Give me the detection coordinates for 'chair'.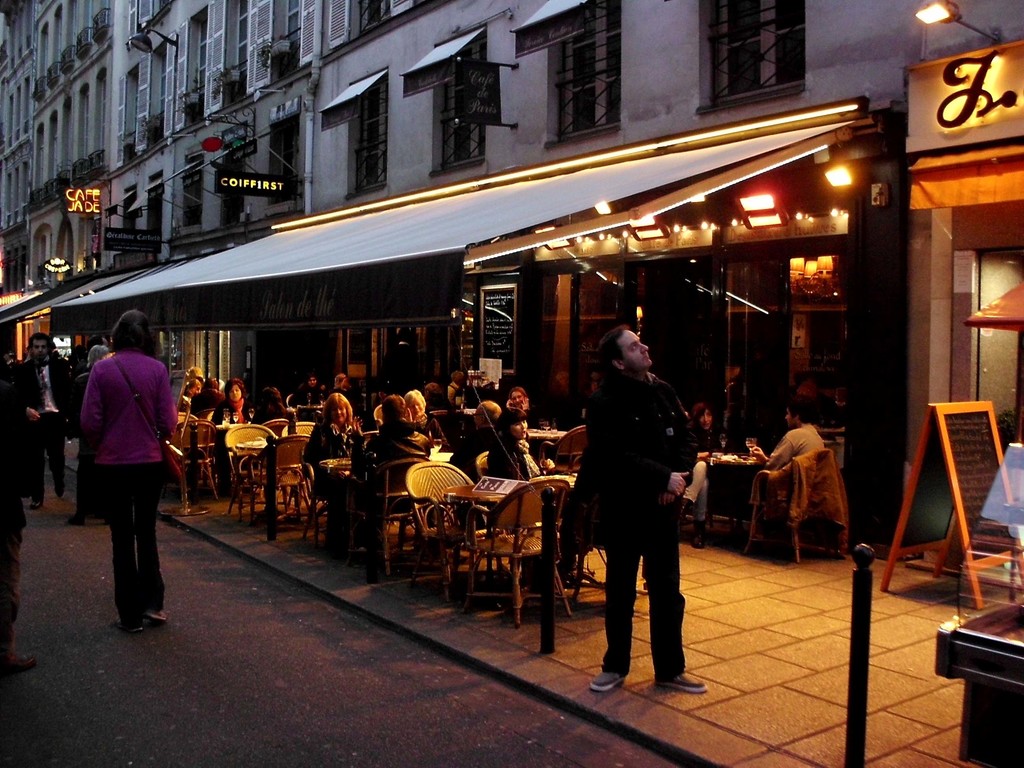
crop(196, 410, 221, 434).
